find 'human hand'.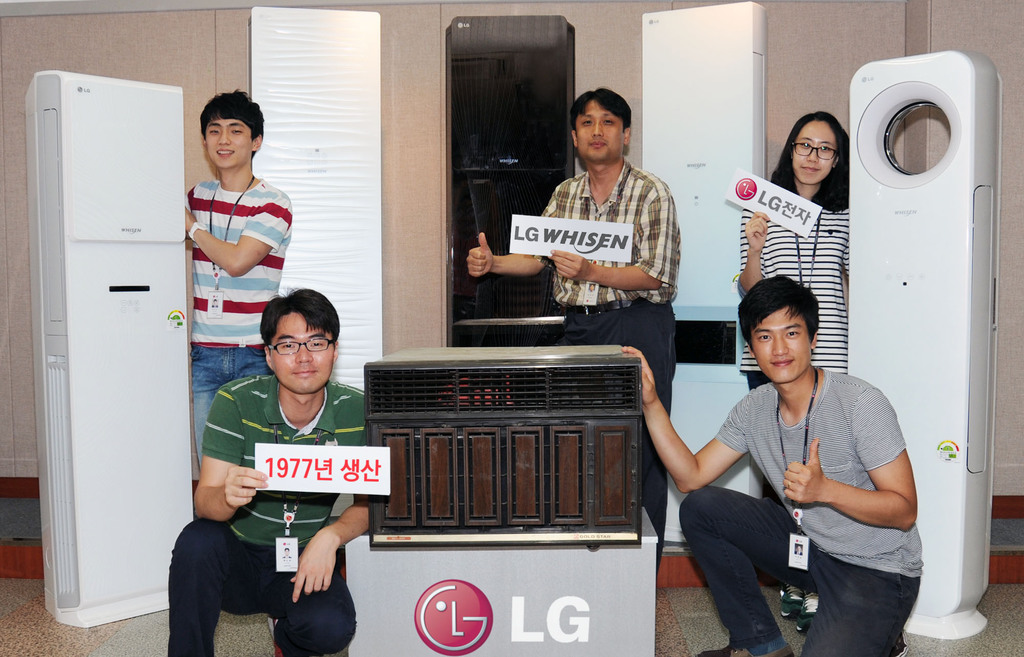
<bbox>622, 346, 657, 408</bbox>.
